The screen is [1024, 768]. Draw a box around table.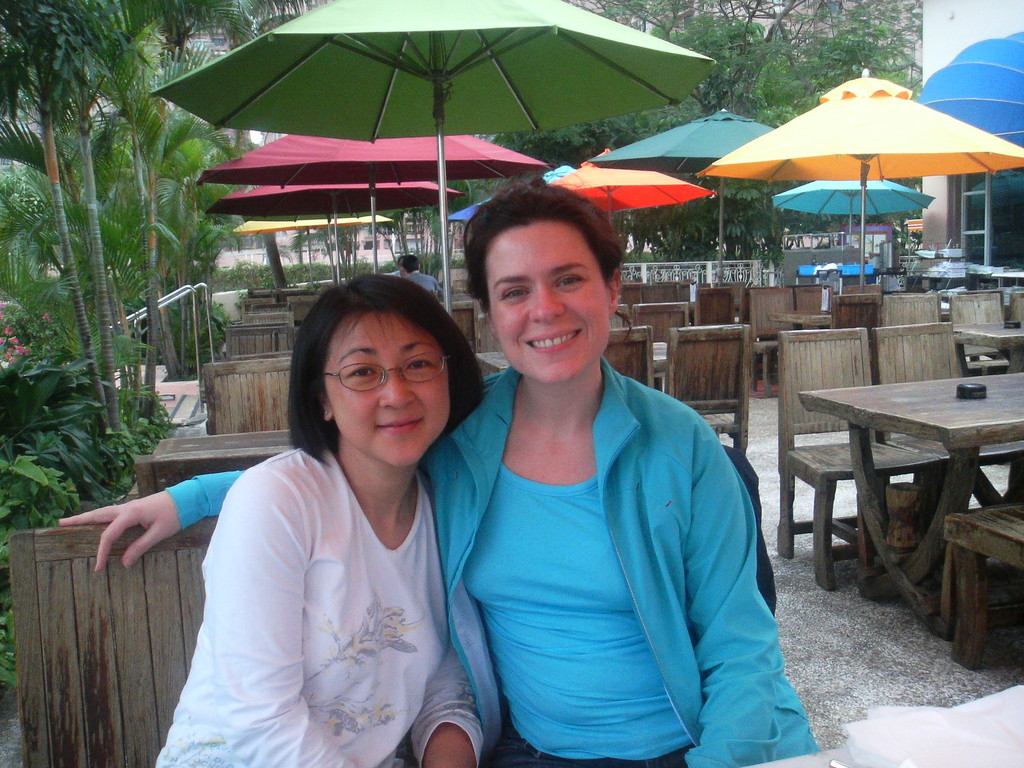
select_region(765, 307, 831, 332).
